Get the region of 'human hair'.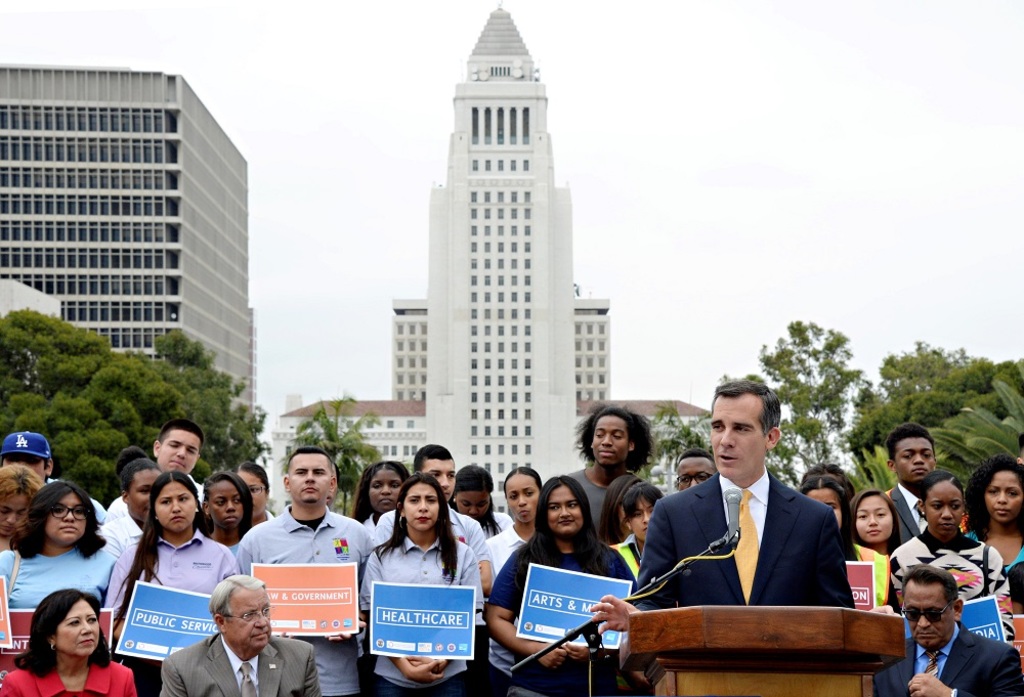
box(9, 587, 112, 682).
